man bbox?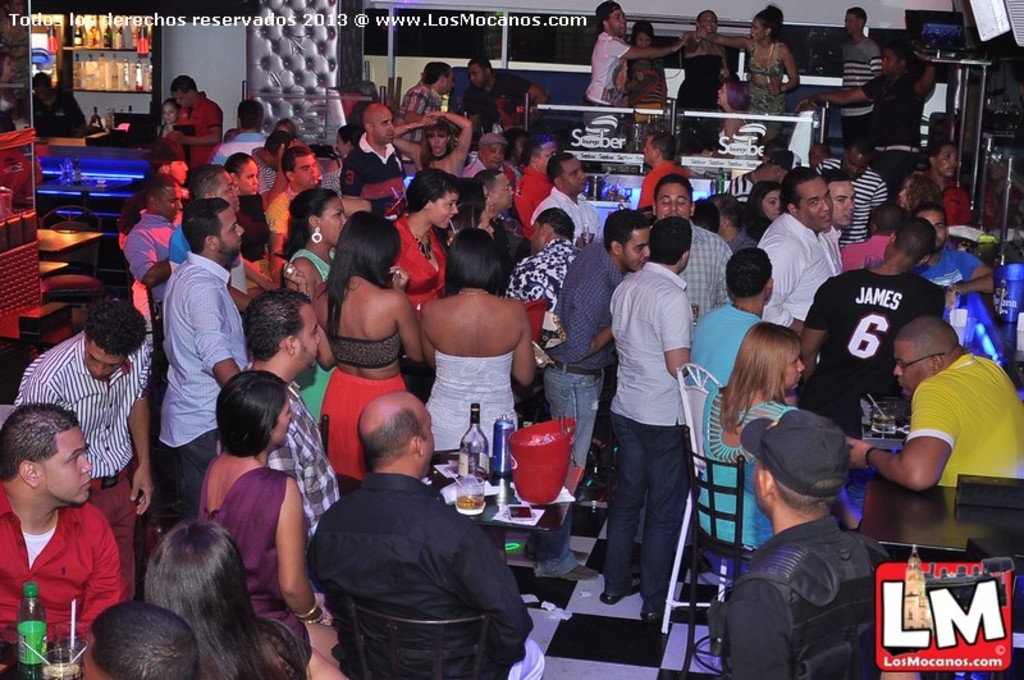
pyautogui.locateOnScreen(521, 143, 600, 243)
